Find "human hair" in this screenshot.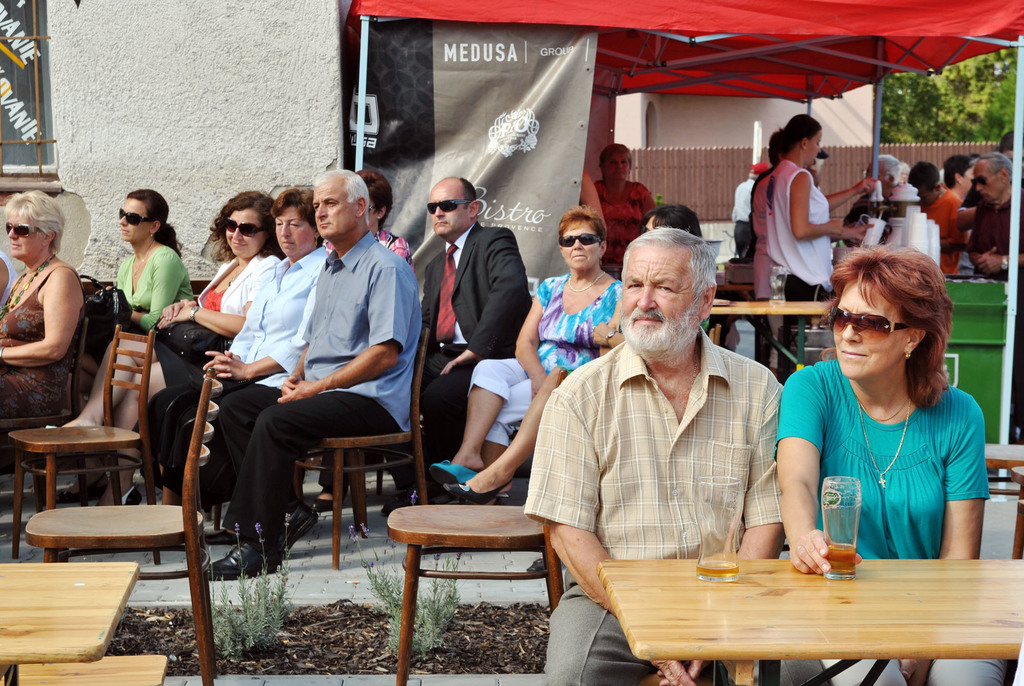
The bounding box for "human hair" is pyautogui.locateOnScreen(356, 167, 394, 233).
